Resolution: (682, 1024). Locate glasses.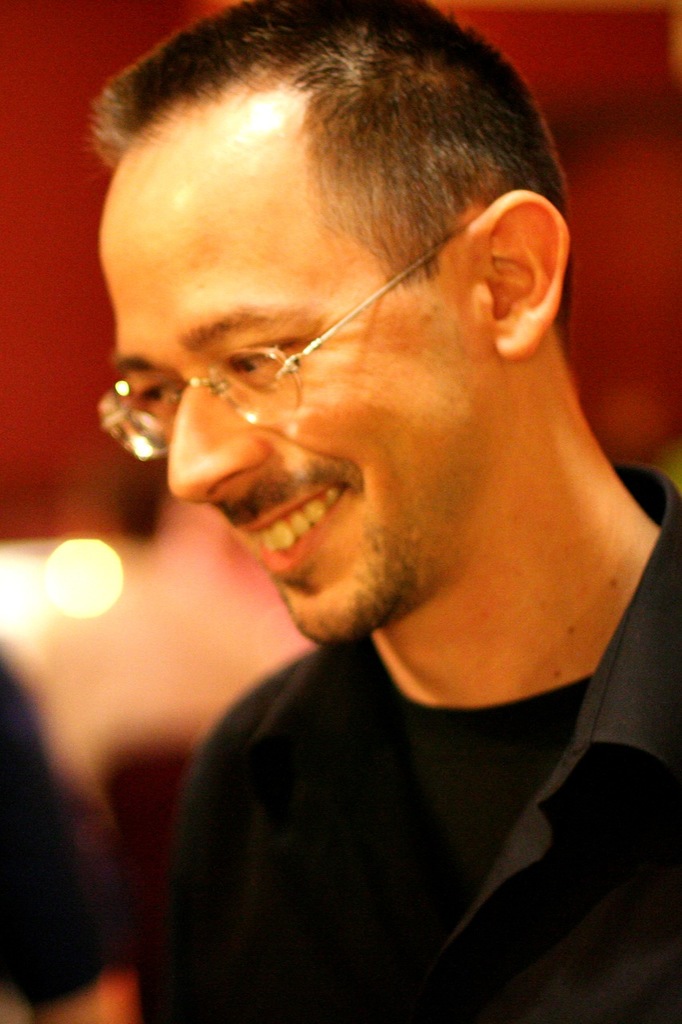
bbox=(93, 218, 467, 462).
